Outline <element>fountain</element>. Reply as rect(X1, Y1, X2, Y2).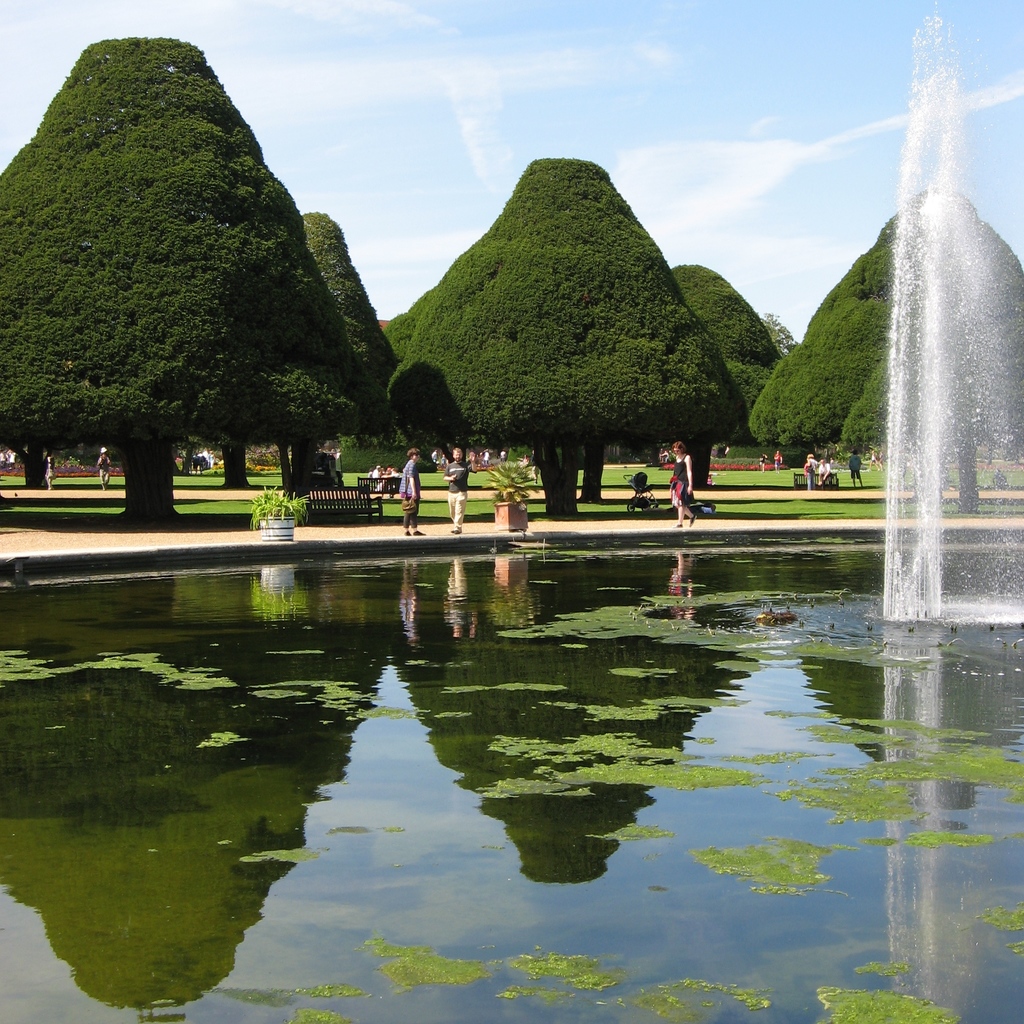
rect(872, 8, 1023, 624).
